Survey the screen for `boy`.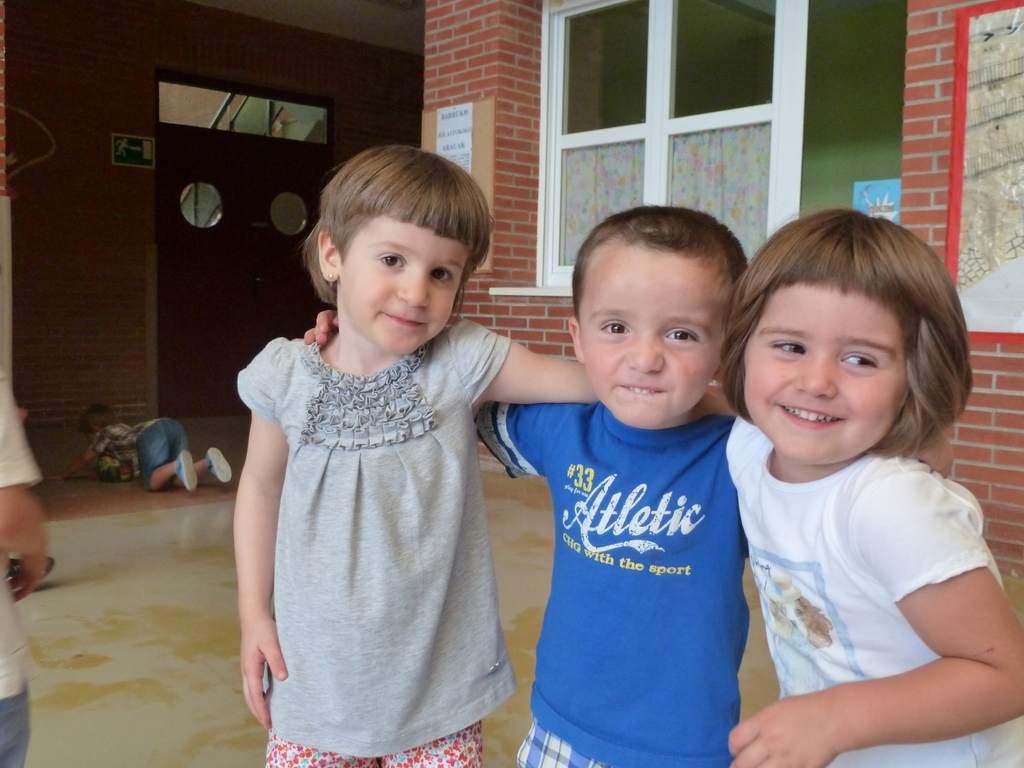
Survey found: {"left": 49, "top": 403, "right": 235, "bottom": 495}.
